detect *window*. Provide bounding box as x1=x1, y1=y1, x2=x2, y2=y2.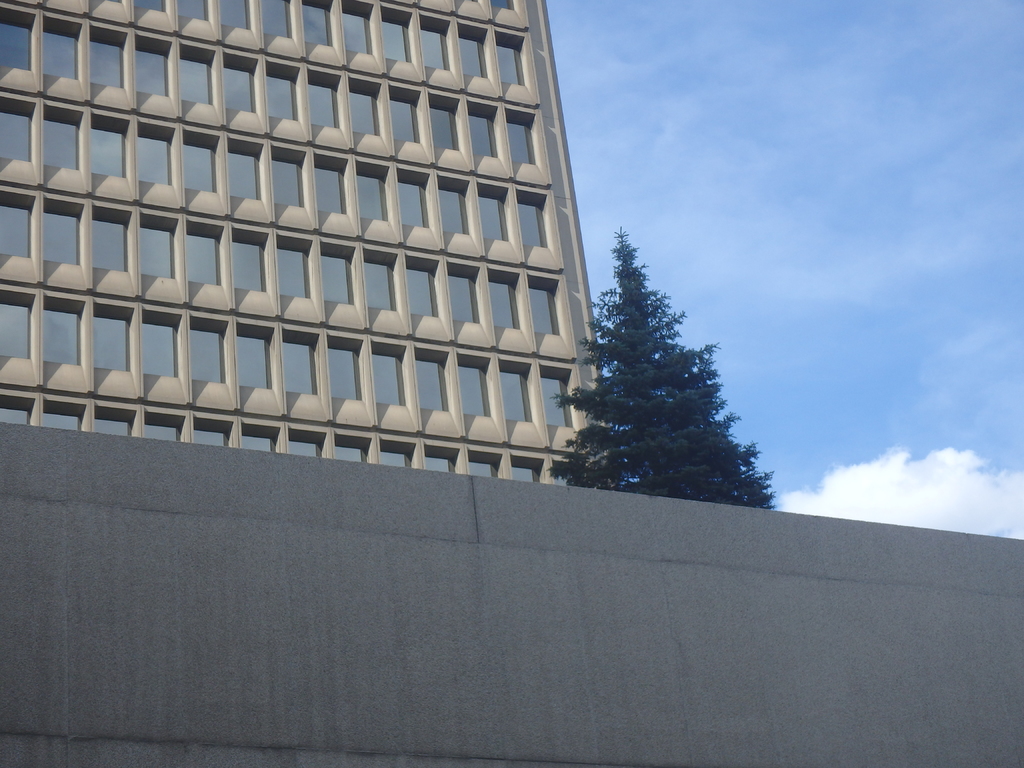
x1=284, y1=333, x2=318, y2=398.
